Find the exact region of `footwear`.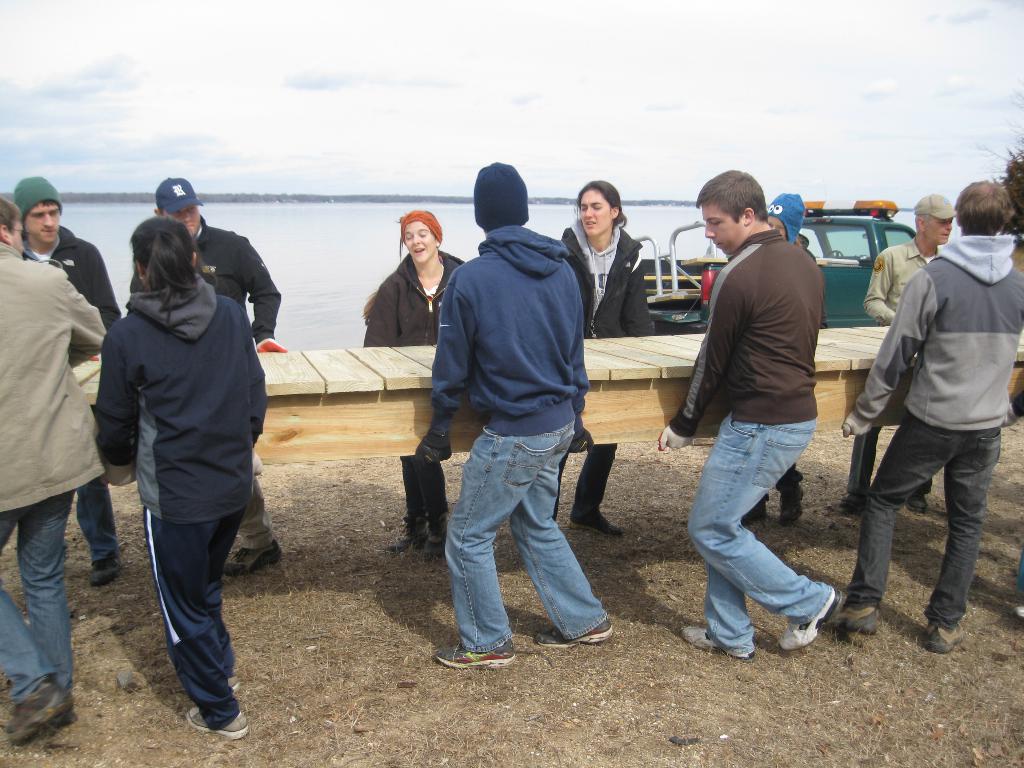
Exact region: 424/511/455/562.
